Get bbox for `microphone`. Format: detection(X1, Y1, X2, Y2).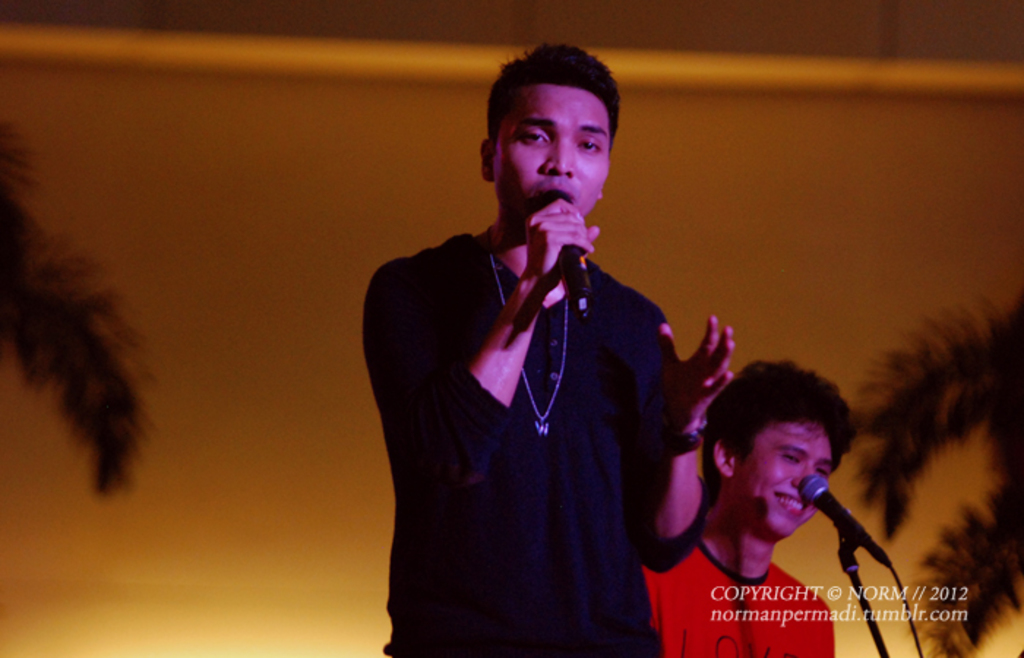
detection(796, 472, 888, 563).
